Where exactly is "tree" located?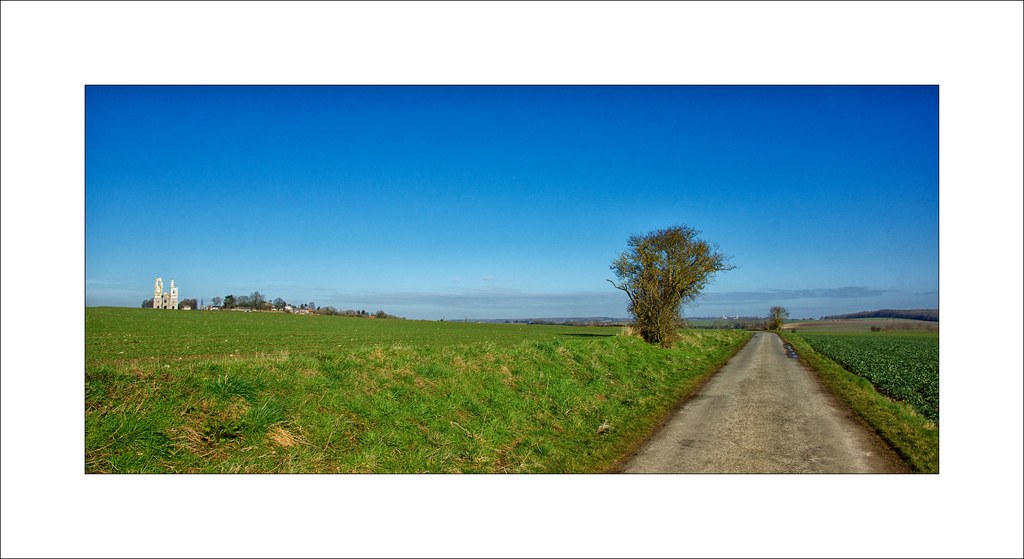
Its bounding box is 767,308,787,333.
